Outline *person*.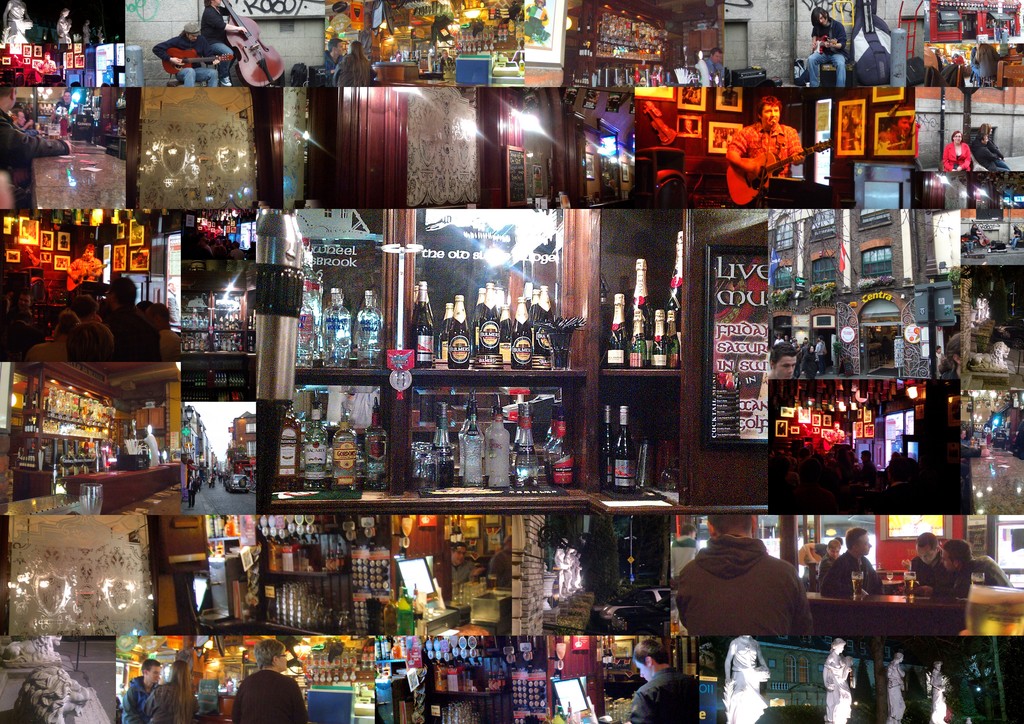
Outline: (x1=906, y1=530, x2=941, y2=589).
